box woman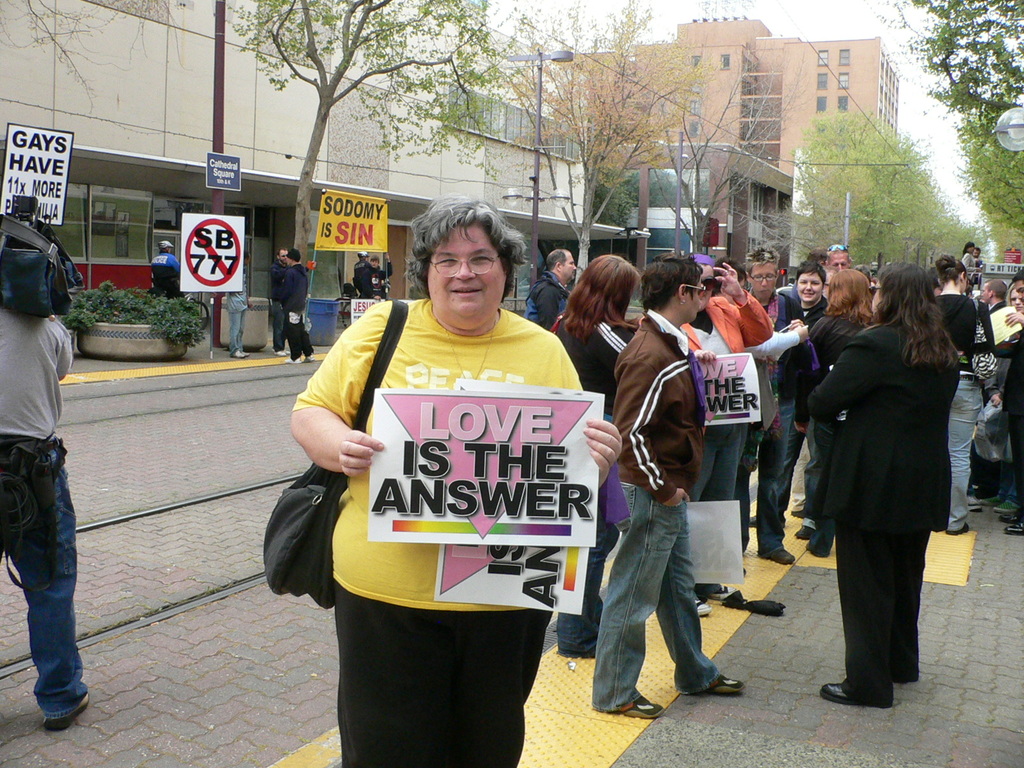
bbox(805, 266, 881, 558)
